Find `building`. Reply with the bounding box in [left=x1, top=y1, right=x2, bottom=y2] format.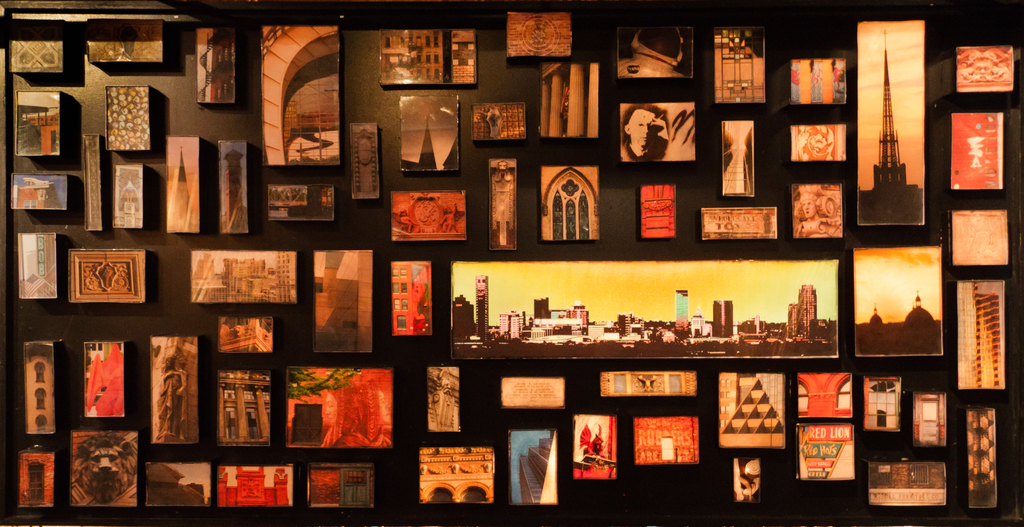
[left=260, top=29, right=340, bottom=165].
